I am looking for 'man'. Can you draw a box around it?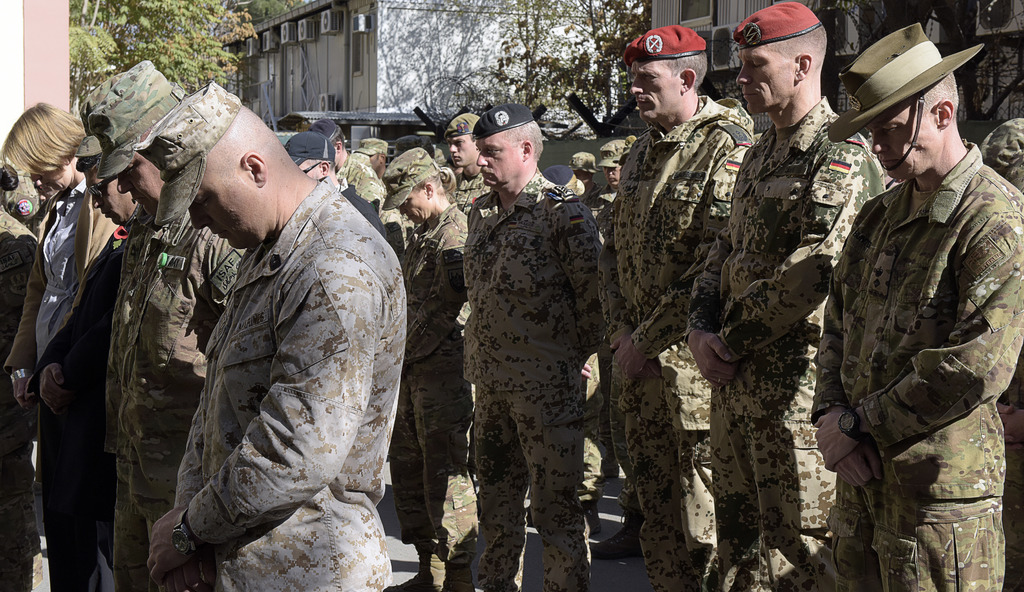
Sure, the bounding box is BBox(686, 0, 887, 591).
